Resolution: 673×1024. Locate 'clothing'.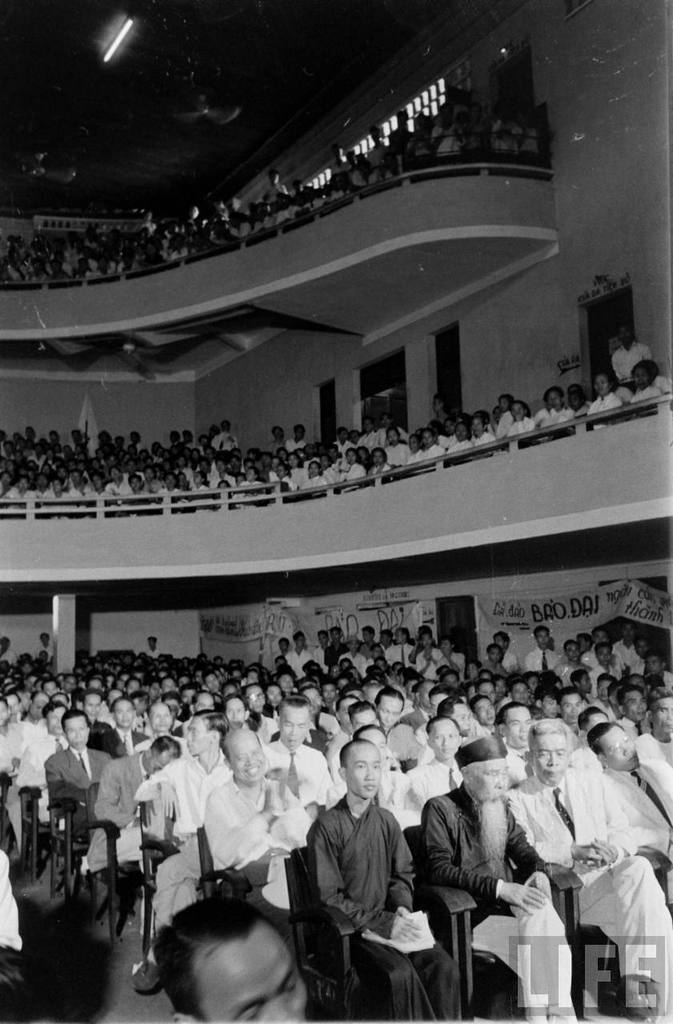
[x1=262, y1=731, x2=326, y2=813].
